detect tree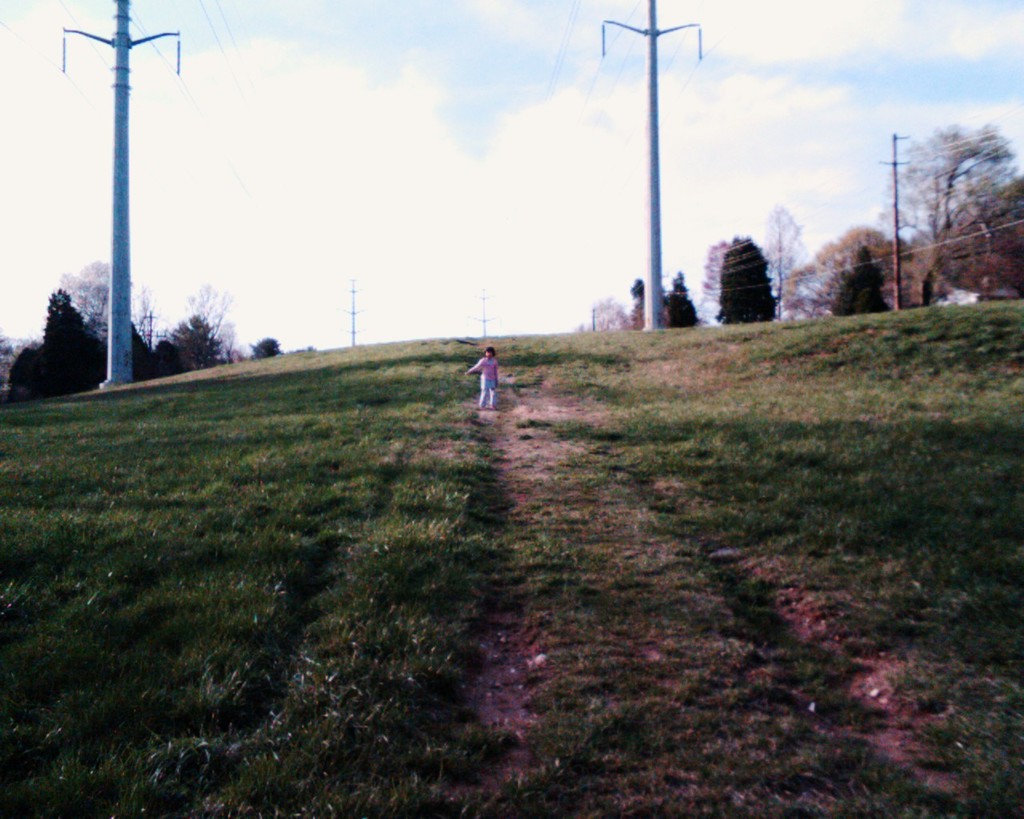
region(128, 318, 179, 386)
